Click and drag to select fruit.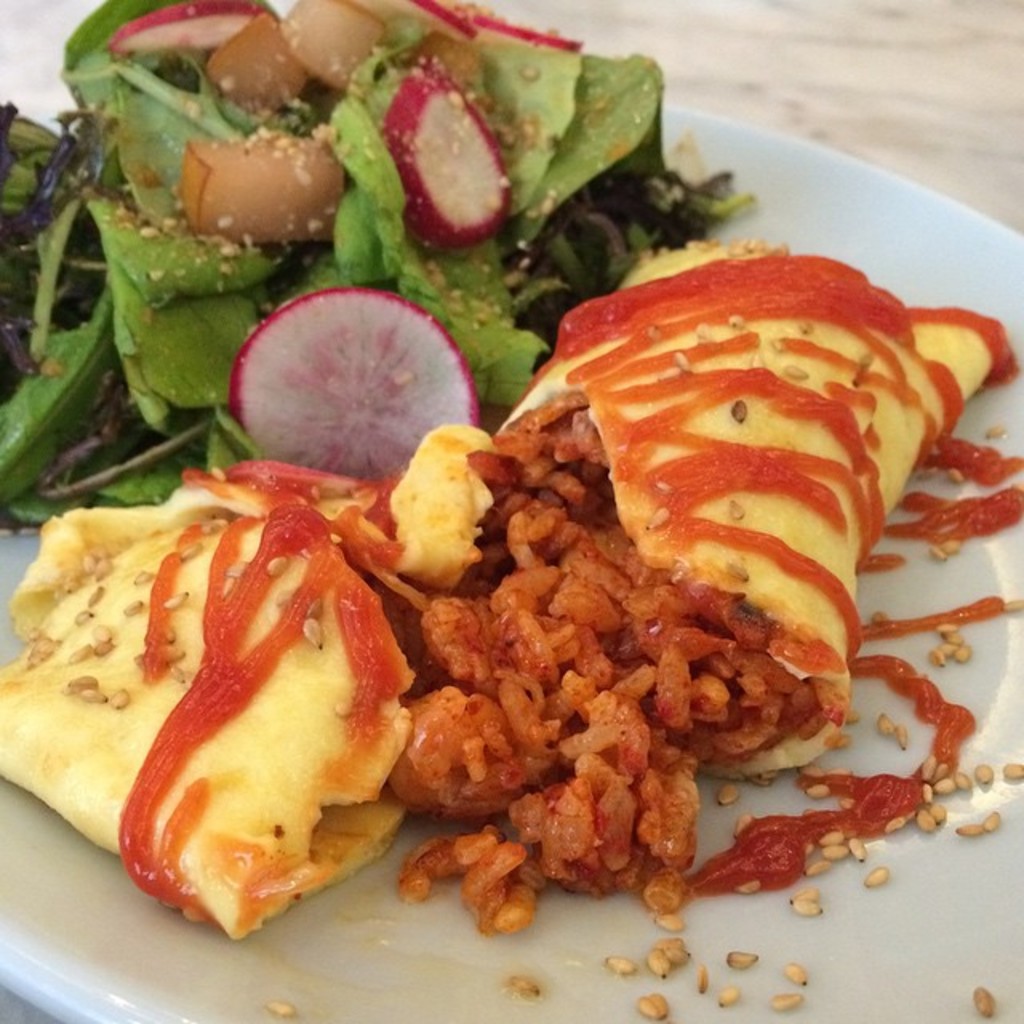
Selection: (474,13,584,61).
